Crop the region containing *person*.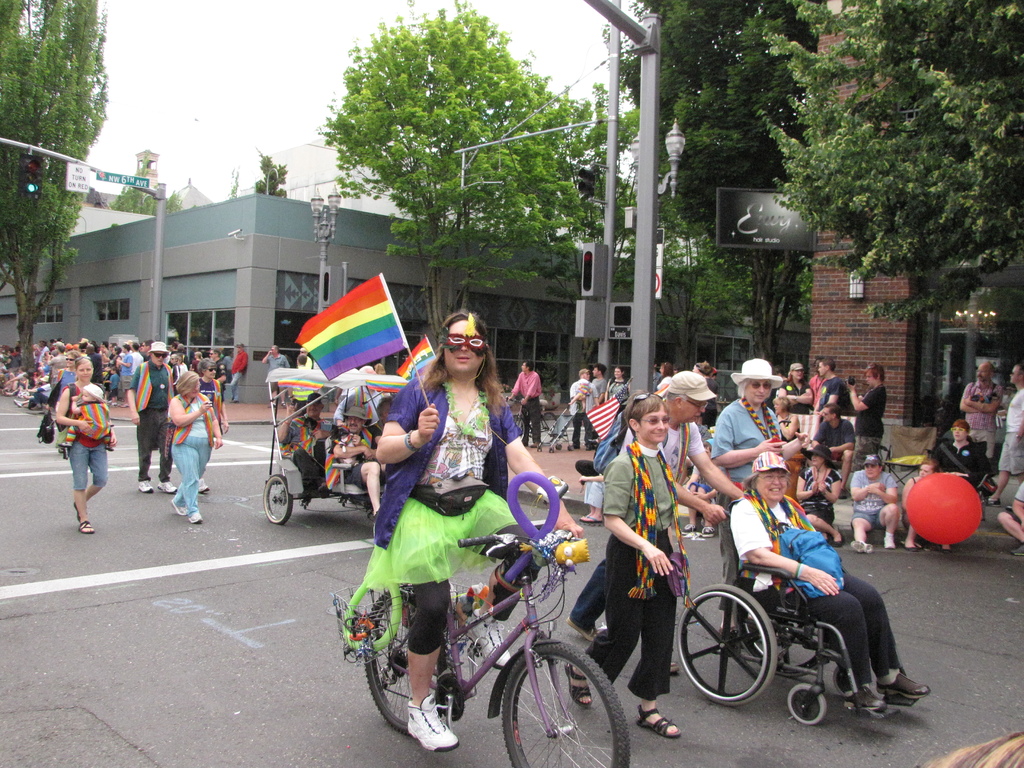
Crop region: bbox=(963, 354, 995, 486).
